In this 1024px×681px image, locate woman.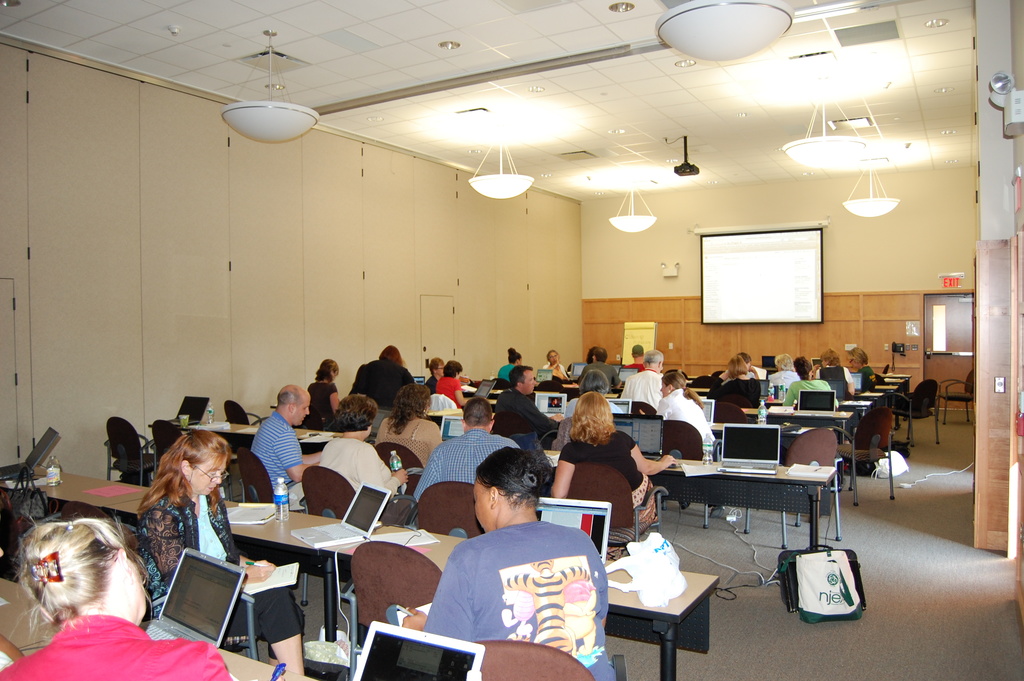
Bounding box: 706, 357, 762, 426.
